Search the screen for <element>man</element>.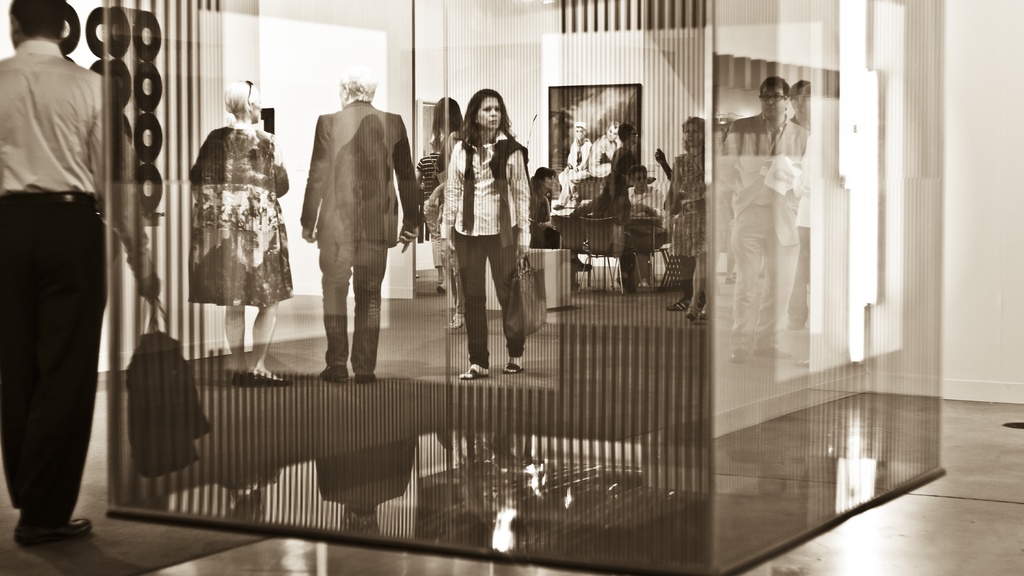
Found at BBox(786, 78, 815, 333).
